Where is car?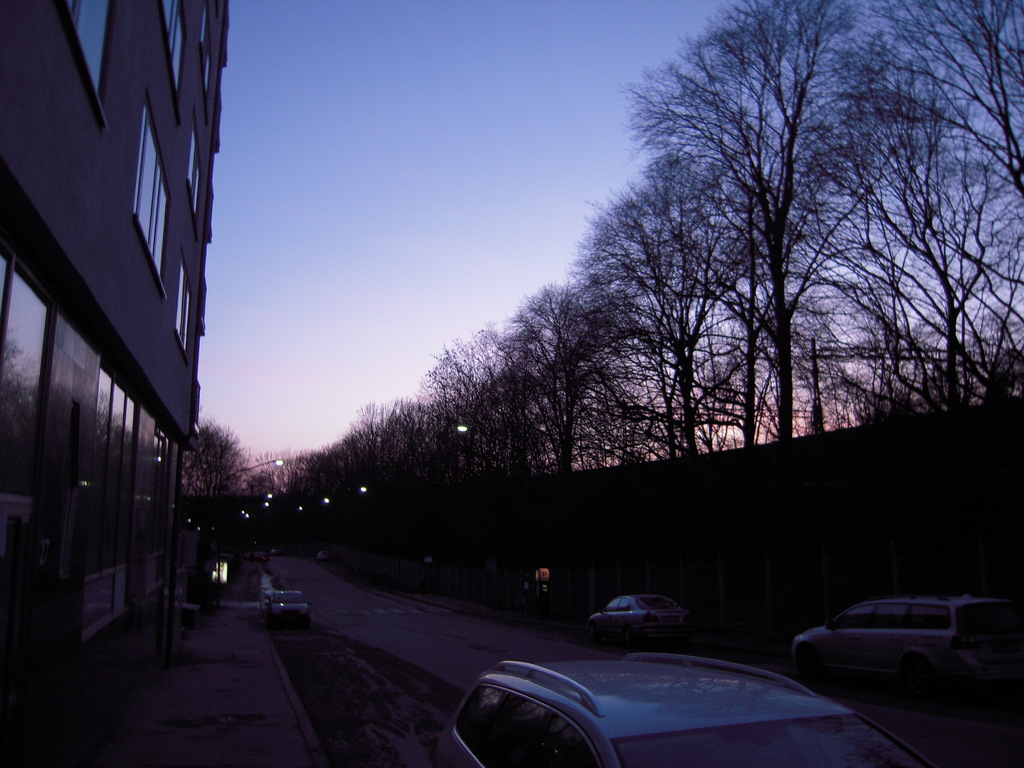
[left=780, top=598, right=1012, bottom=711].
